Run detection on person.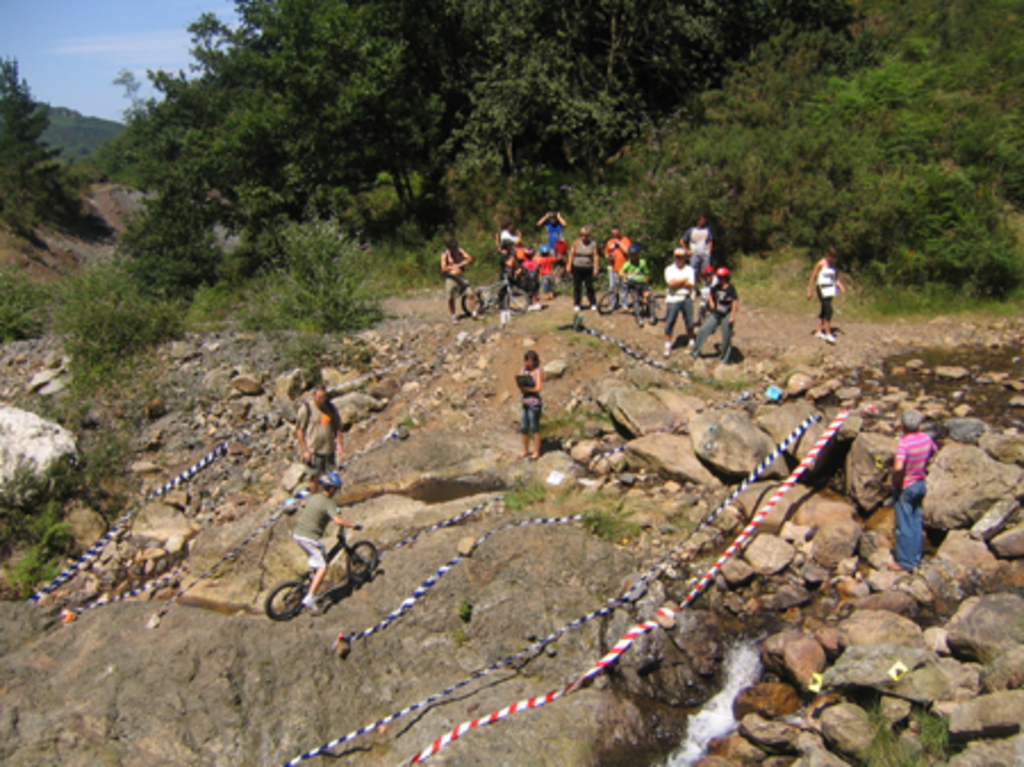
Result: locate(441, 239, 473, 319).
